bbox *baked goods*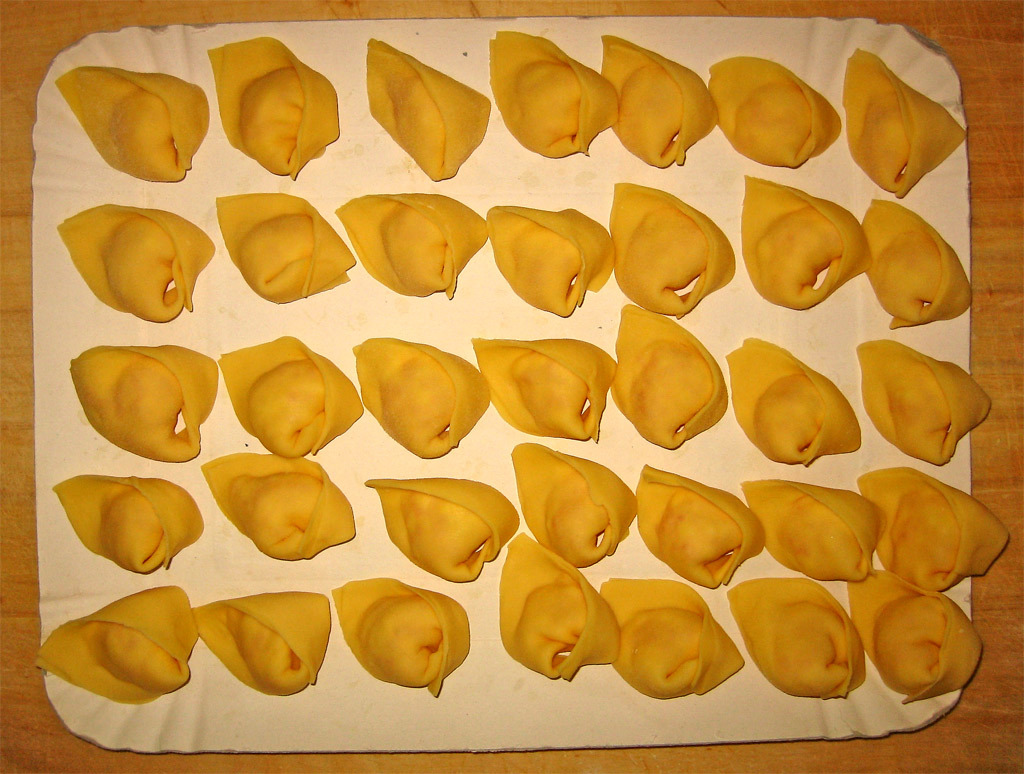
(left=599, top=580, right=743, bottom=702)
